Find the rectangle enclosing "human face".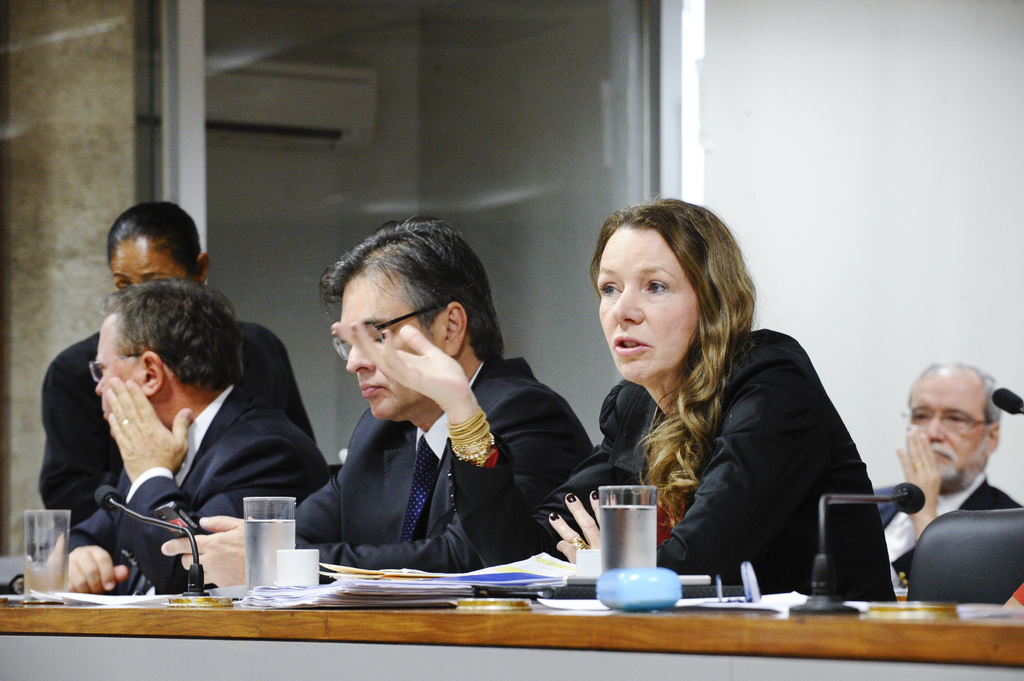
[91, 309, 147, 419].
